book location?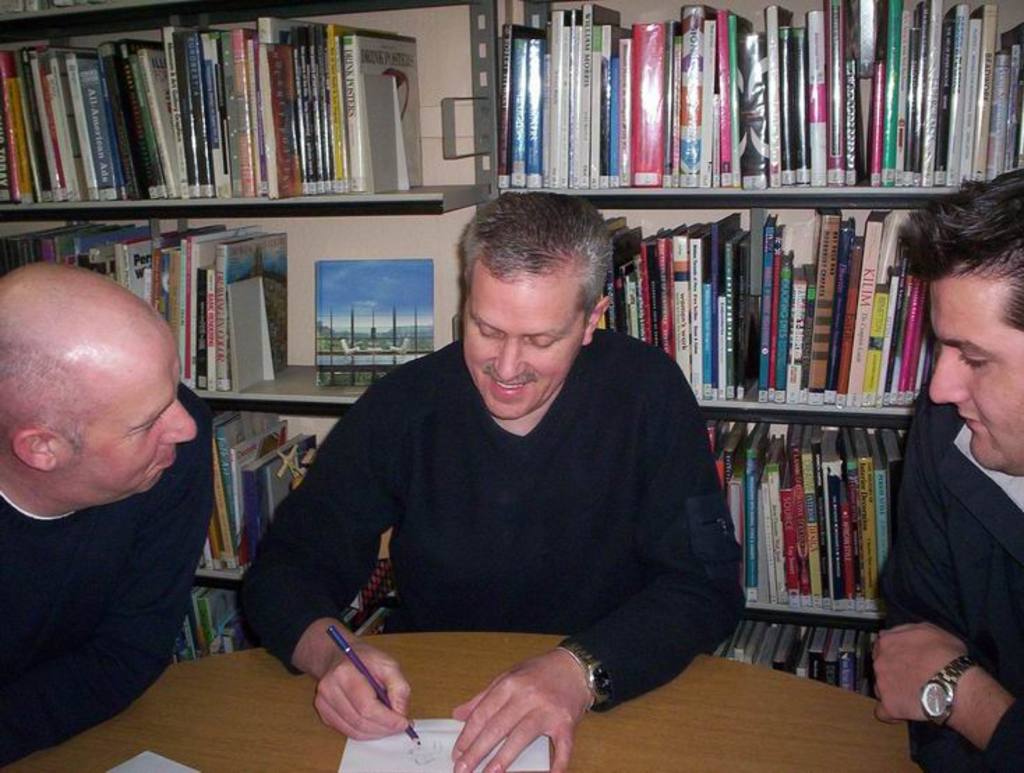
<region>336, 31, 437, 194</region>
